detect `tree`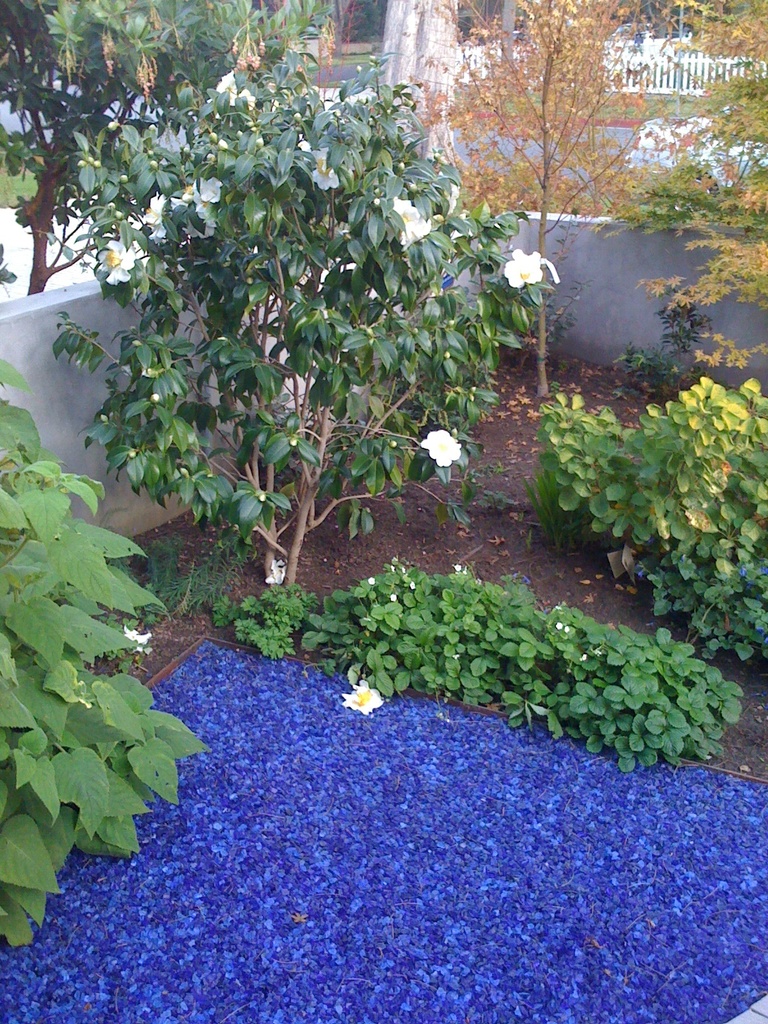
0:0:326:293
